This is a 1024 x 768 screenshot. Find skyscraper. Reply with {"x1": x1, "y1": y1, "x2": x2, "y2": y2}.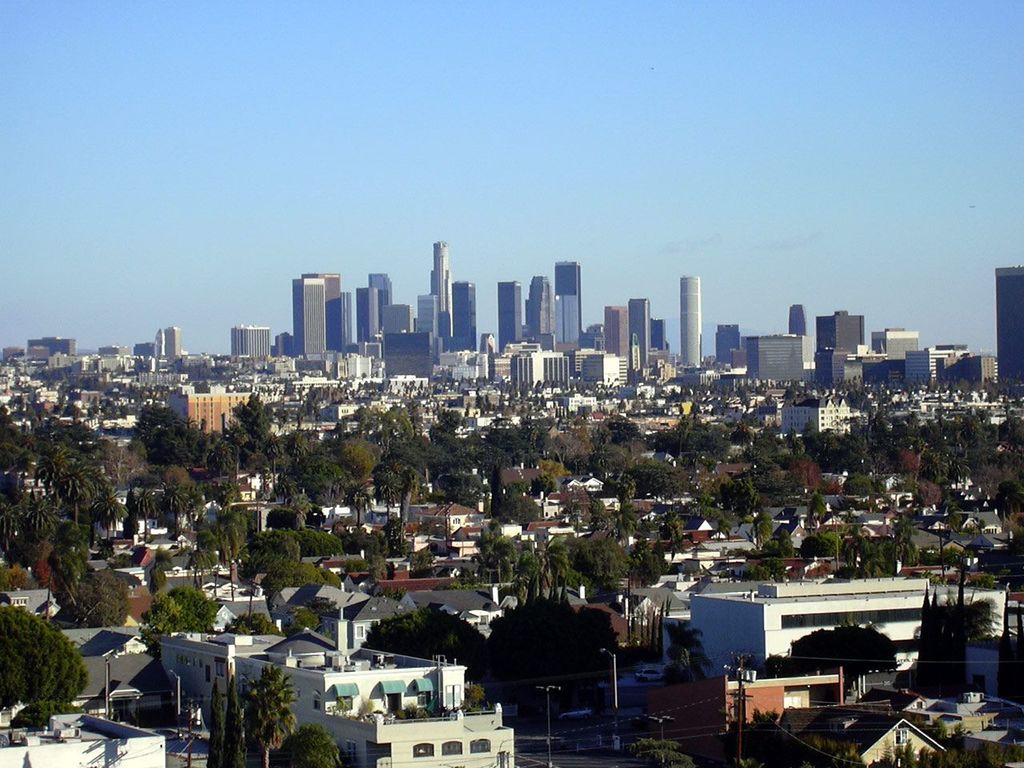
{"x1": 520, "y1": 275, "x2": 555, "y2": 355}.
